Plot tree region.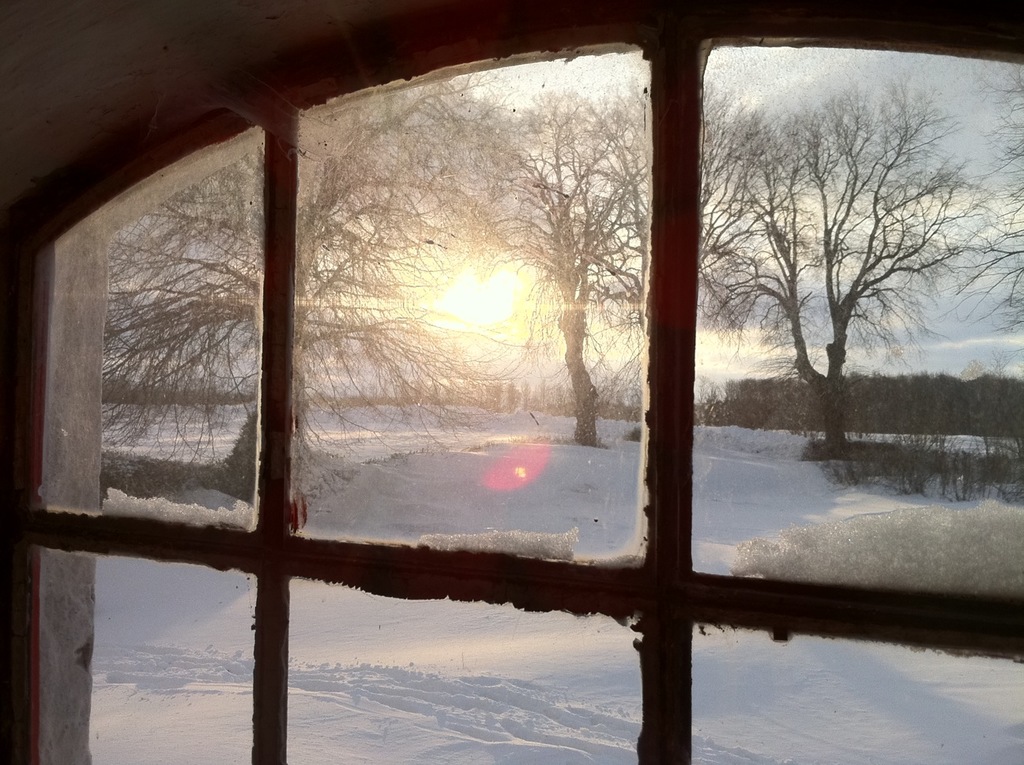
Plotted at [x1=495, y1=66, x2=621, y2=457].
